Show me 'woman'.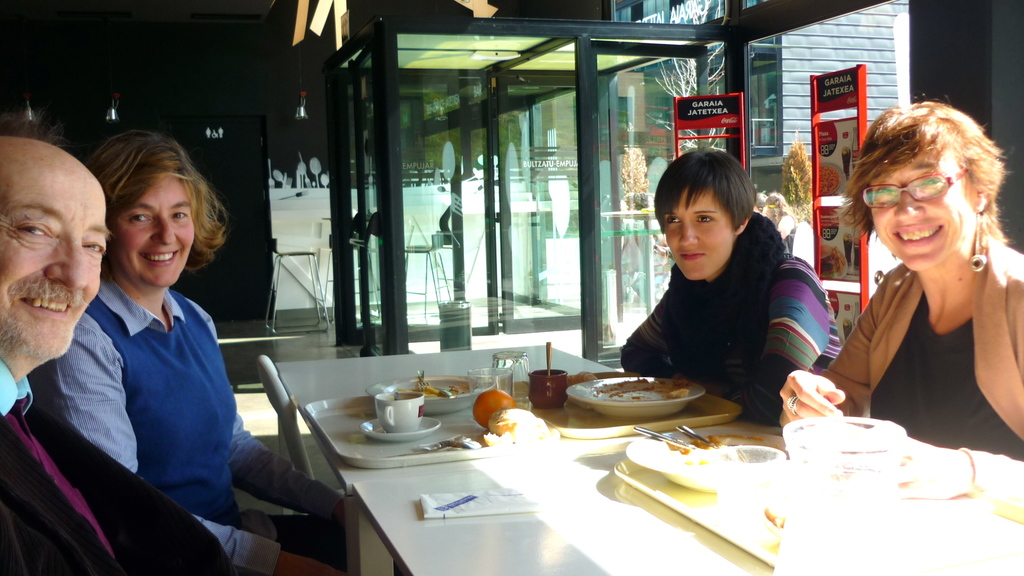
'woman' is here: rect(621, 142, 850, 426).
